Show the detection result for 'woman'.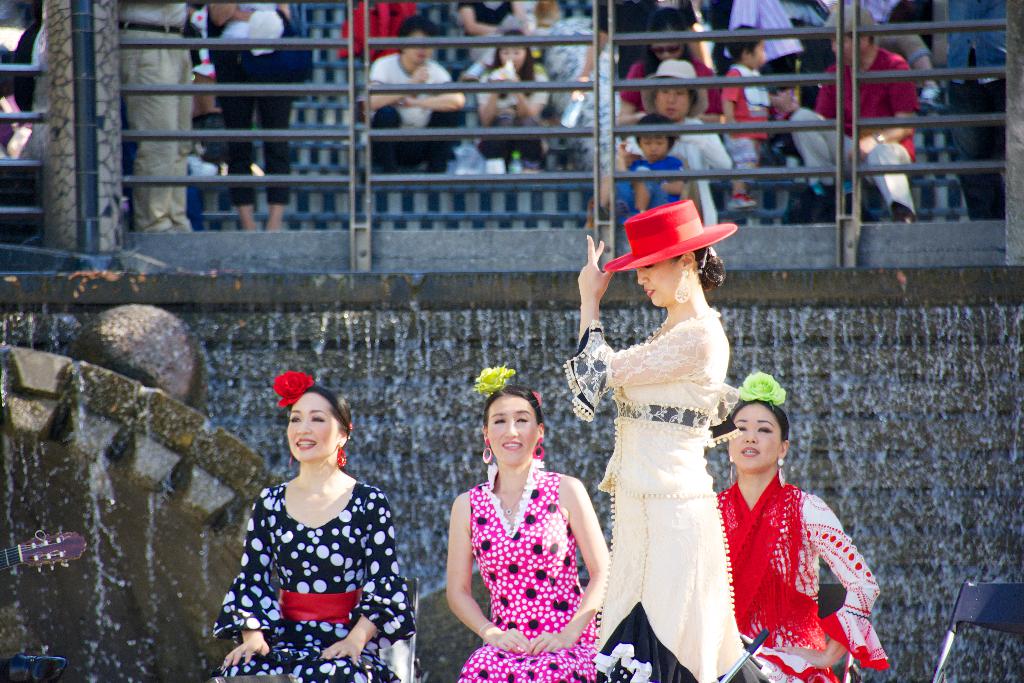
bbox=(611, 58, 730, 226).
